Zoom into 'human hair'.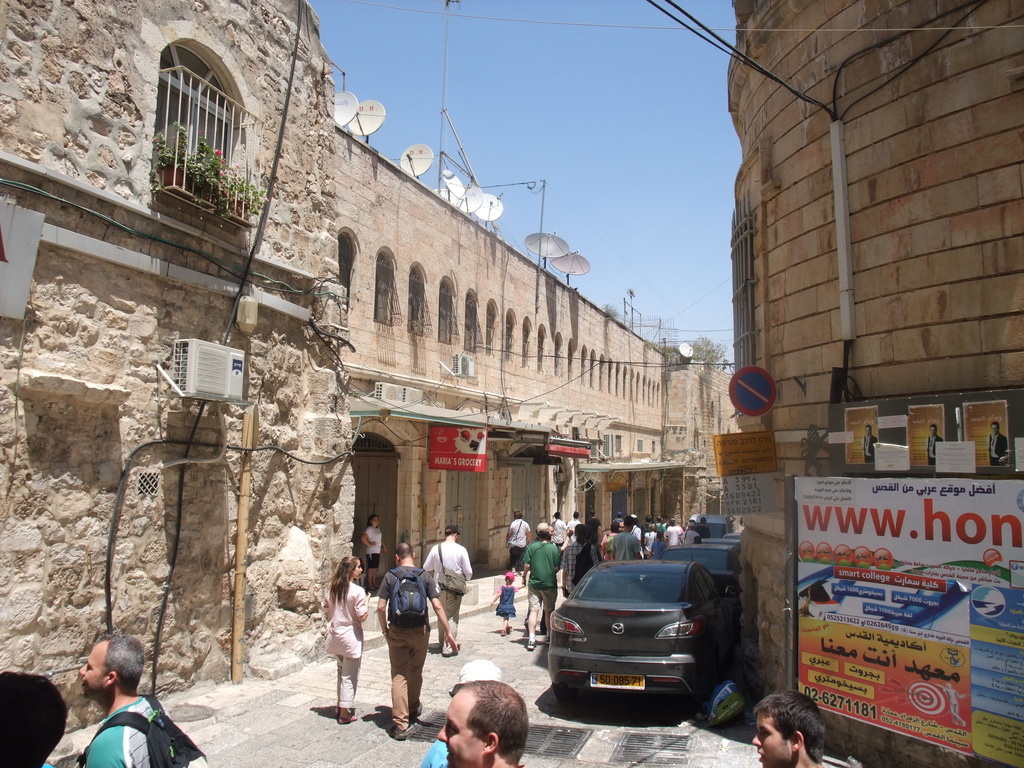
Zoom target: <region>537, 530, 548, 541</region>.
